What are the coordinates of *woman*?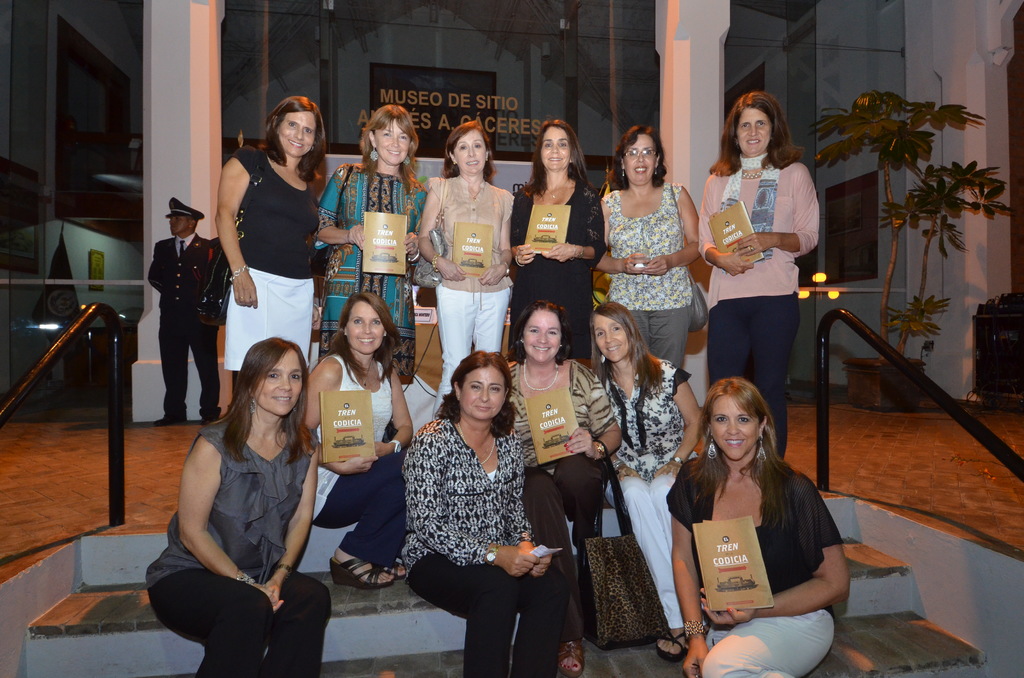
x1=316 y1=104 x2=428 y2=377.
